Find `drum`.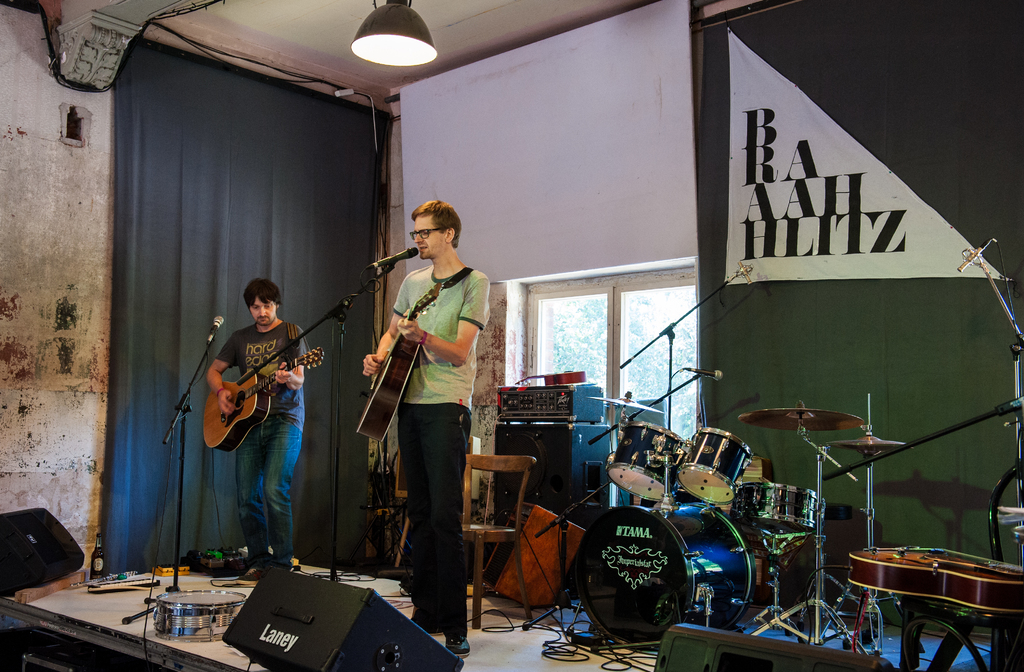
bbox(609, 420, 692, 504).
